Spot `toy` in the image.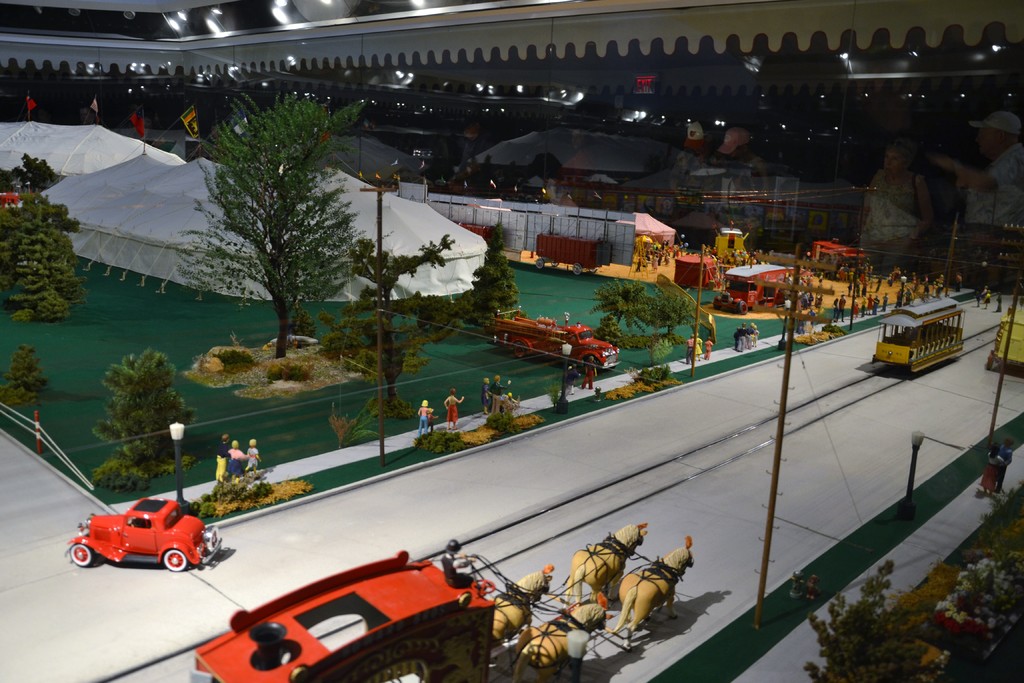
`toy` found at x1=216, y1=448, x2=237, y2=491.
